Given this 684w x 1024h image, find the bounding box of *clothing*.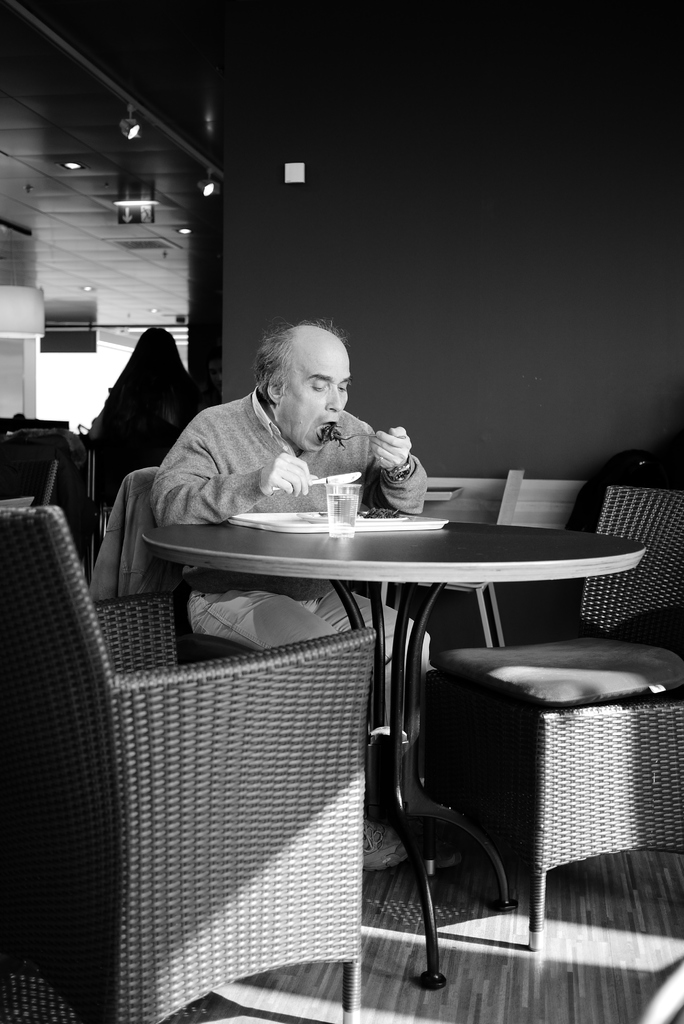
bbox=(165, 385, 437, 665).
